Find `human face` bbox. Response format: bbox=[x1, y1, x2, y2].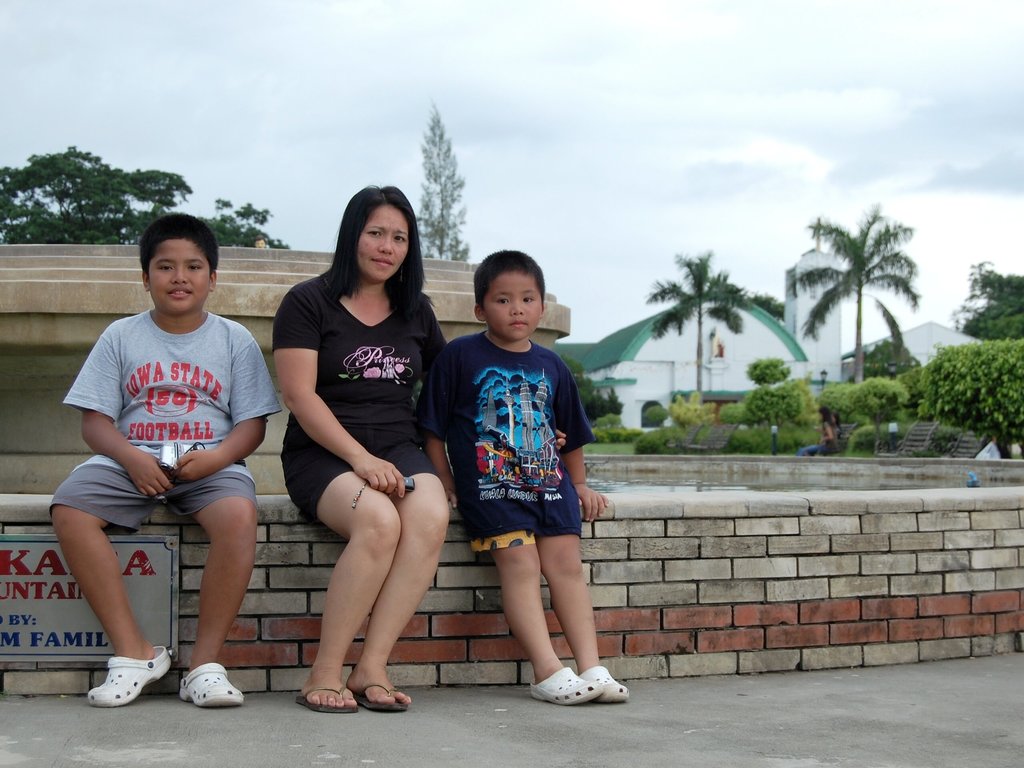
bbox=[148, 241, 211, 311].
